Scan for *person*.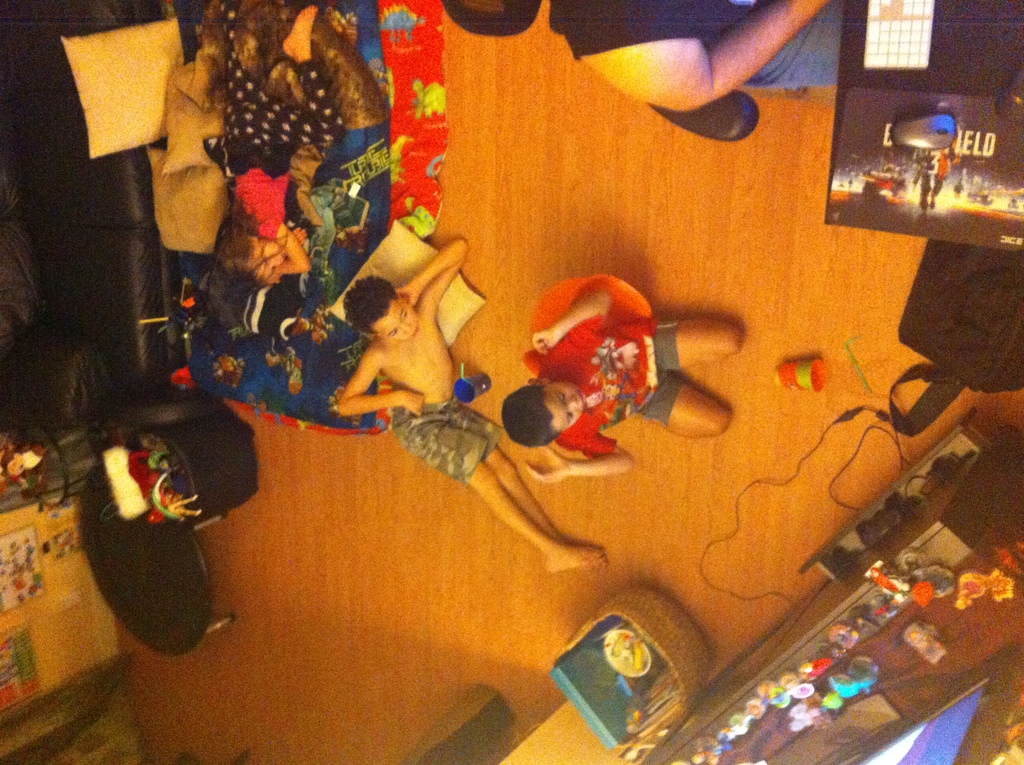
Scan result: bbox=[228, 2, 342, 284].
